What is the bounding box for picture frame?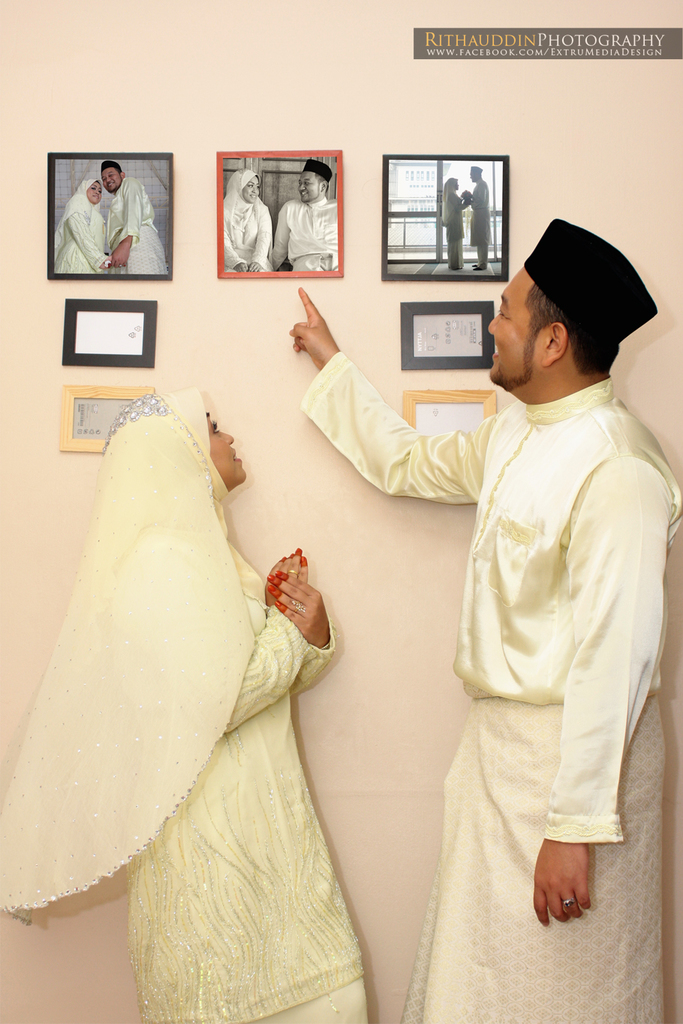
<bbox>66, 296, 161, 368</bbox>.
